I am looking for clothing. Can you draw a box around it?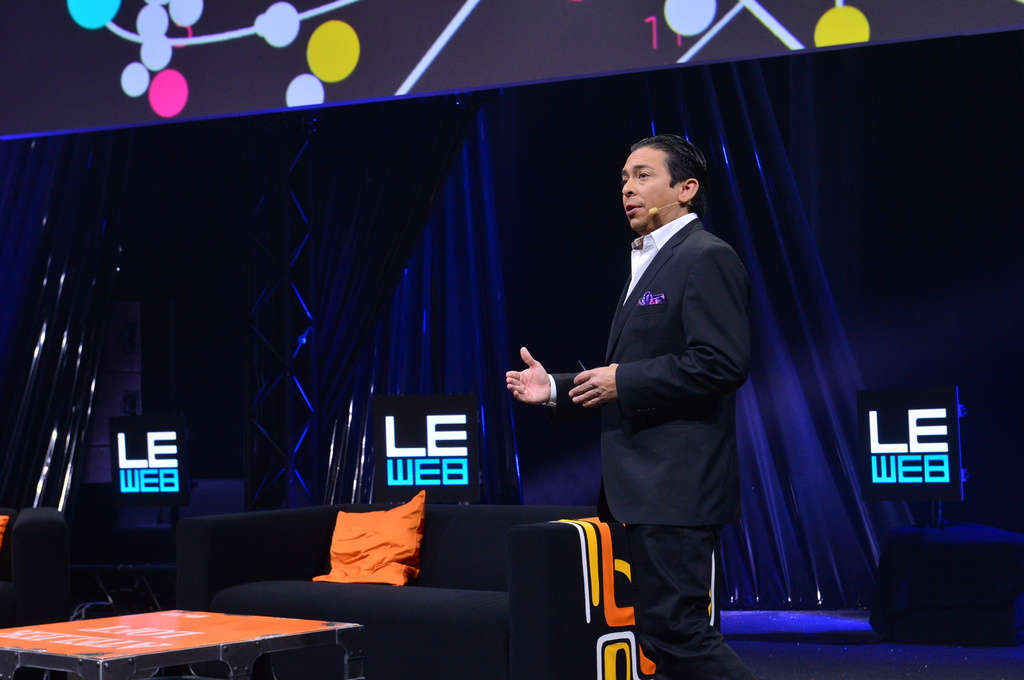
Sure, the bounding box is 547,155,769,644.
